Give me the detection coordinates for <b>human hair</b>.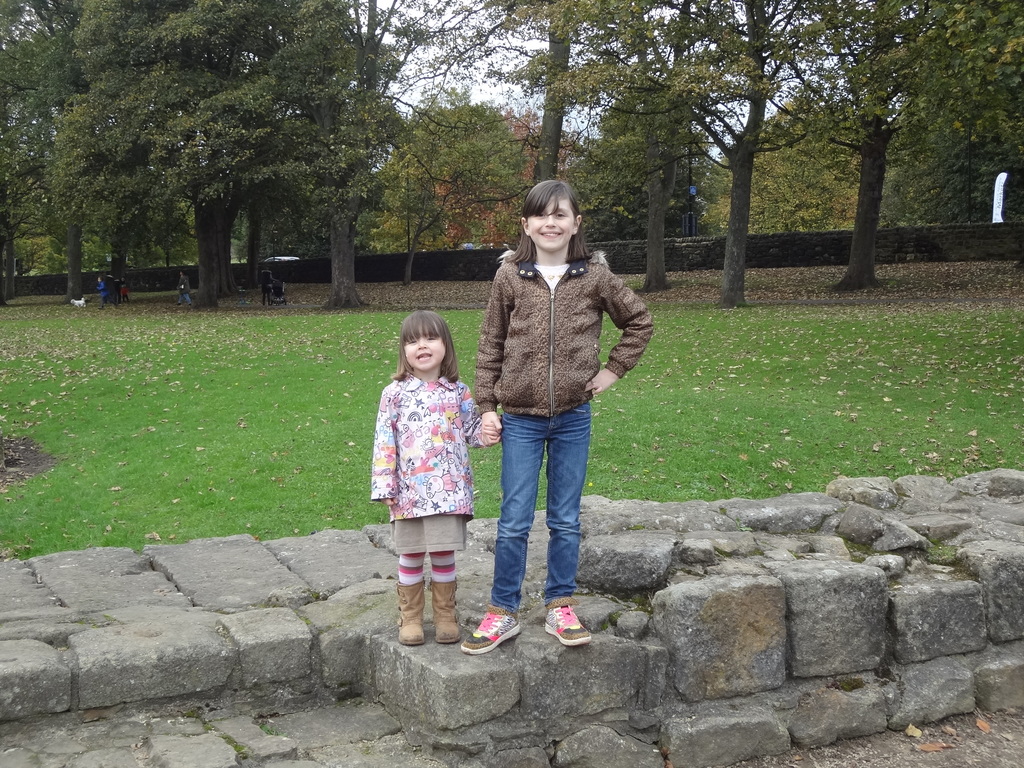
crop(97, 275, 104, 282).
